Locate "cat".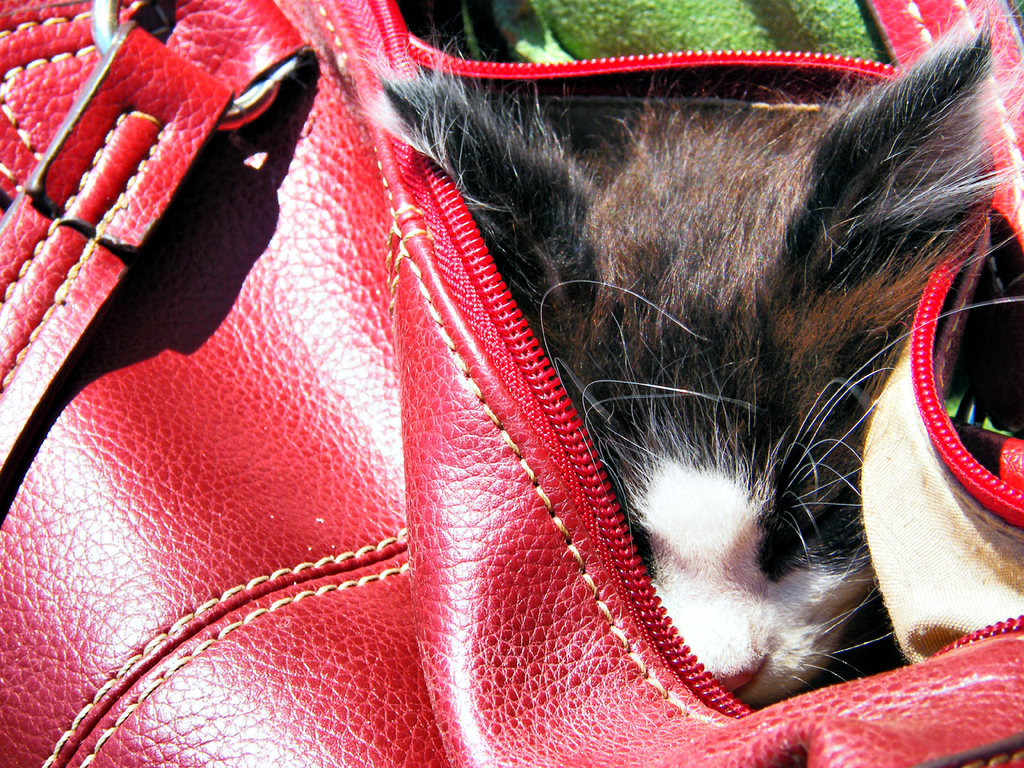
Bounding box: 356/0/1023/714.
